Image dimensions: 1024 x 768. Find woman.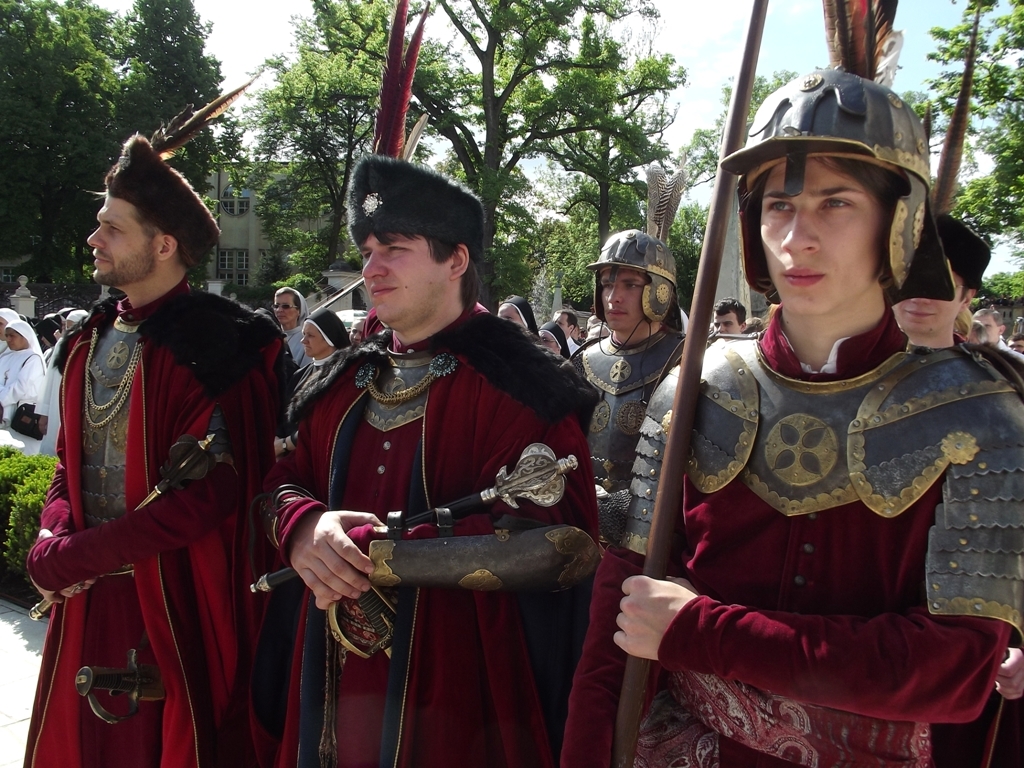
(left=617, top=105, right=1023, bottom=767).
